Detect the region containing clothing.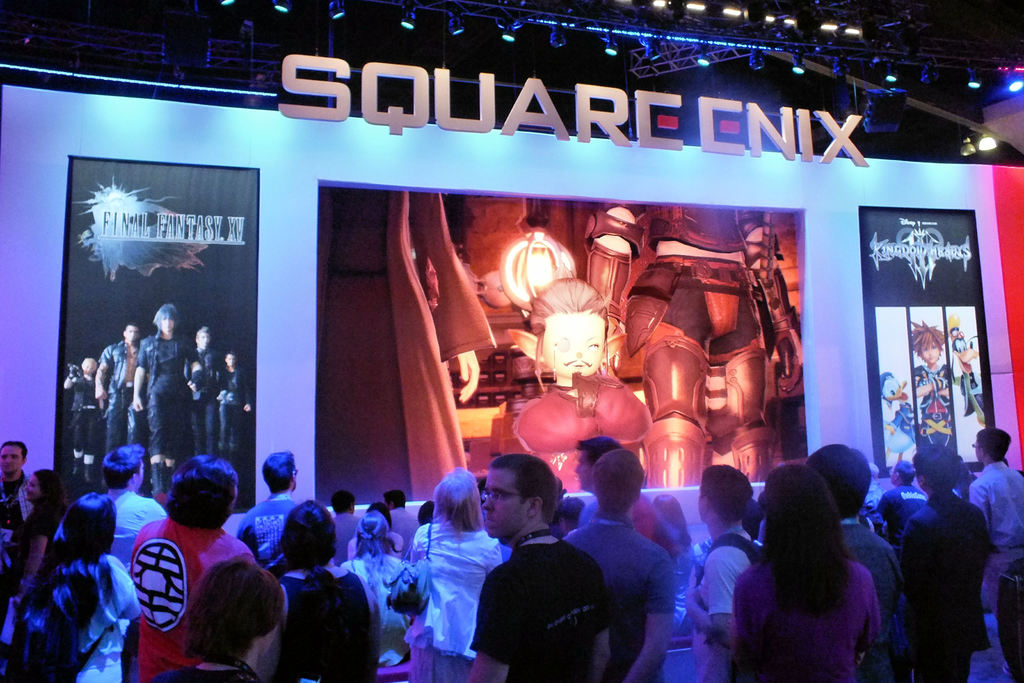
crop(318, 188, 495, 500).
